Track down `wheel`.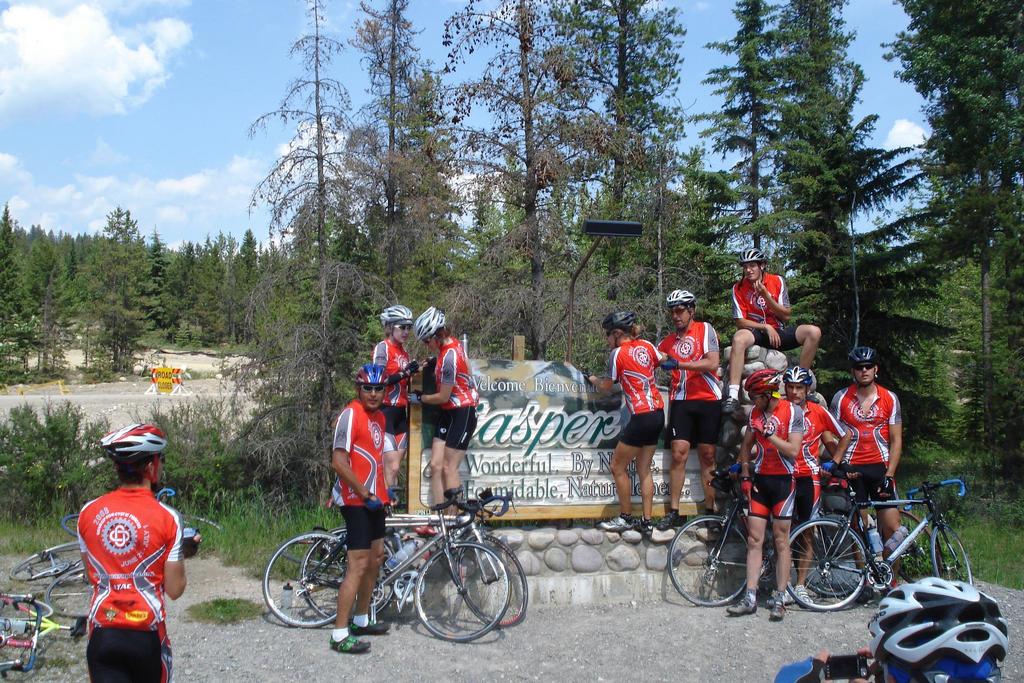
Tracked to (60,509,81,546).
